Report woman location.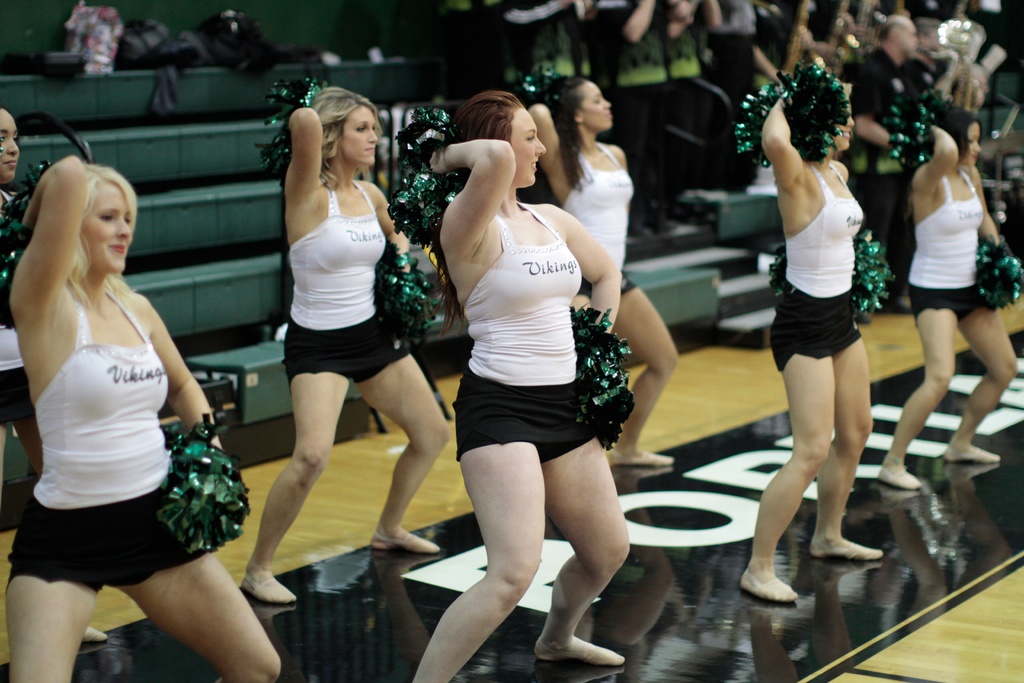
Report: region(874, 100, 1015, 493).
